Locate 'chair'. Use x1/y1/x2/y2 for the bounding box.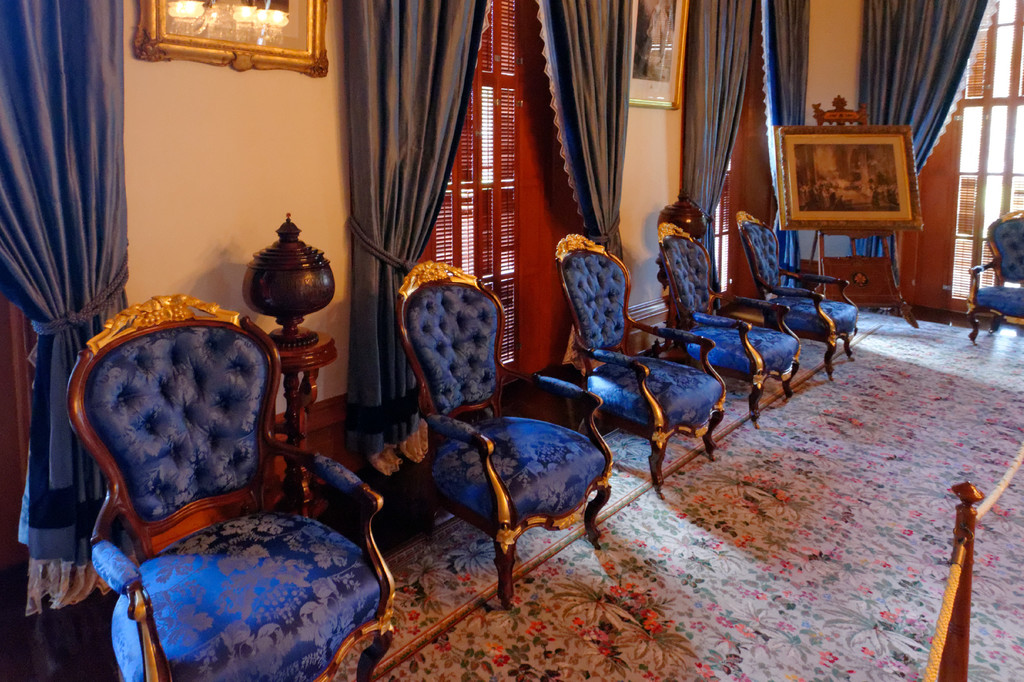
35/284/369/669.
